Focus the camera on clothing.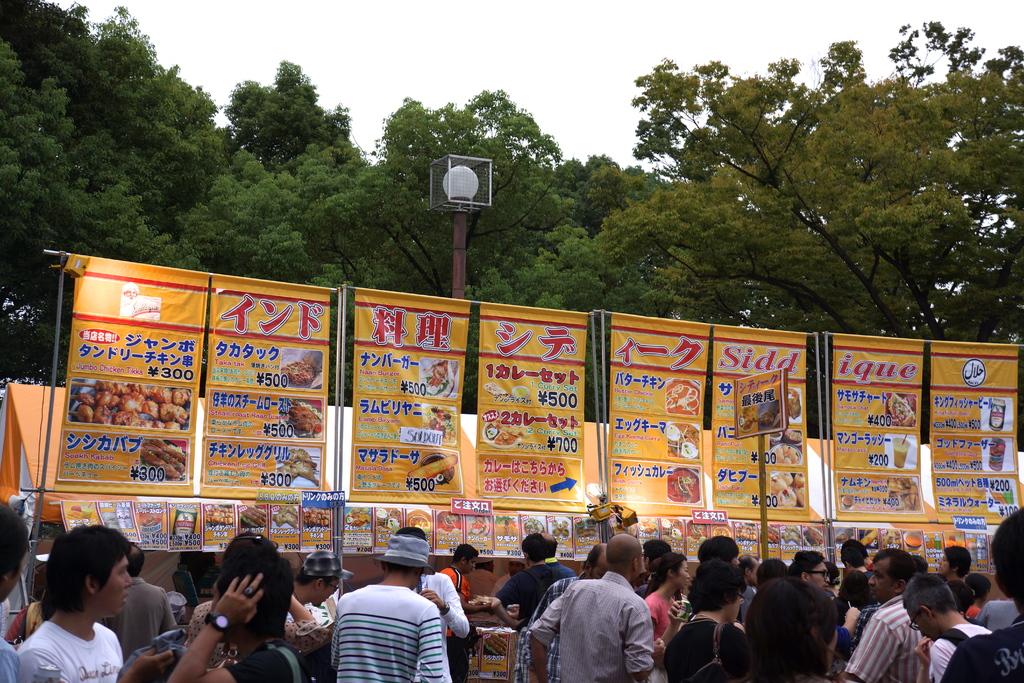
Focus region: x1=218 y1=633 x2=316 y2=682.
